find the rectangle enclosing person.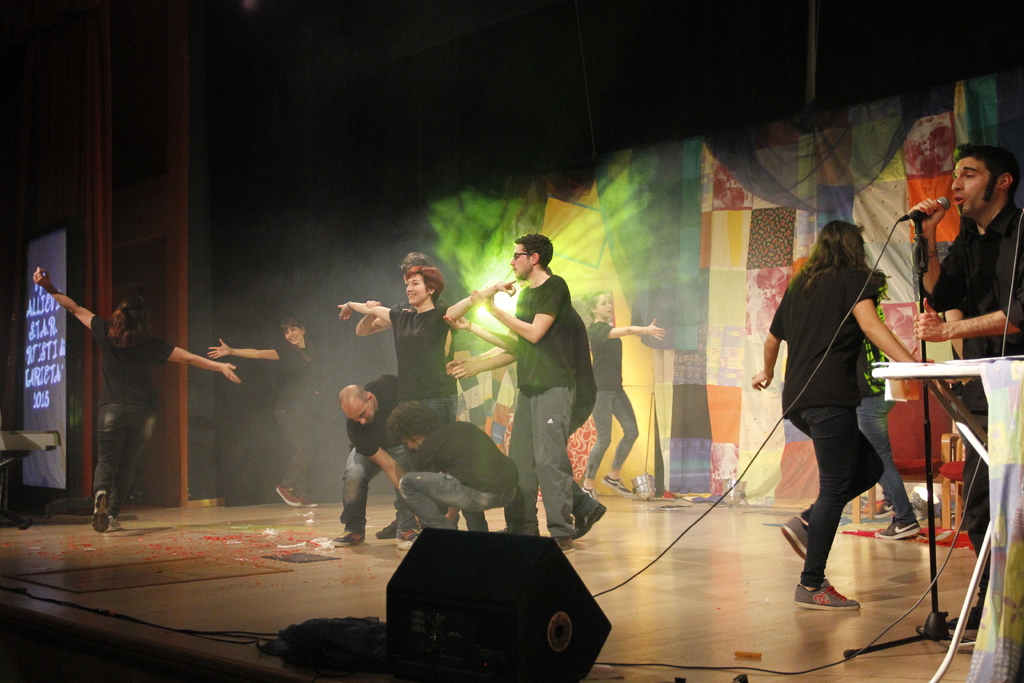
locate(325, 372, 406, 550).
